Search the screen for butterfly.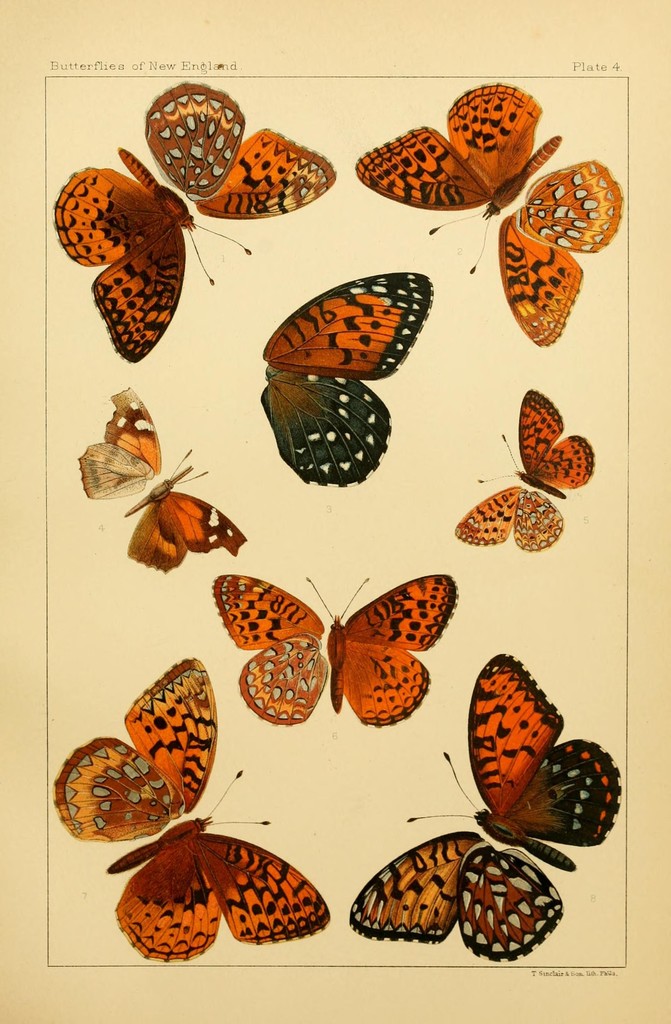
Found at 33, 646, 337, 982.
